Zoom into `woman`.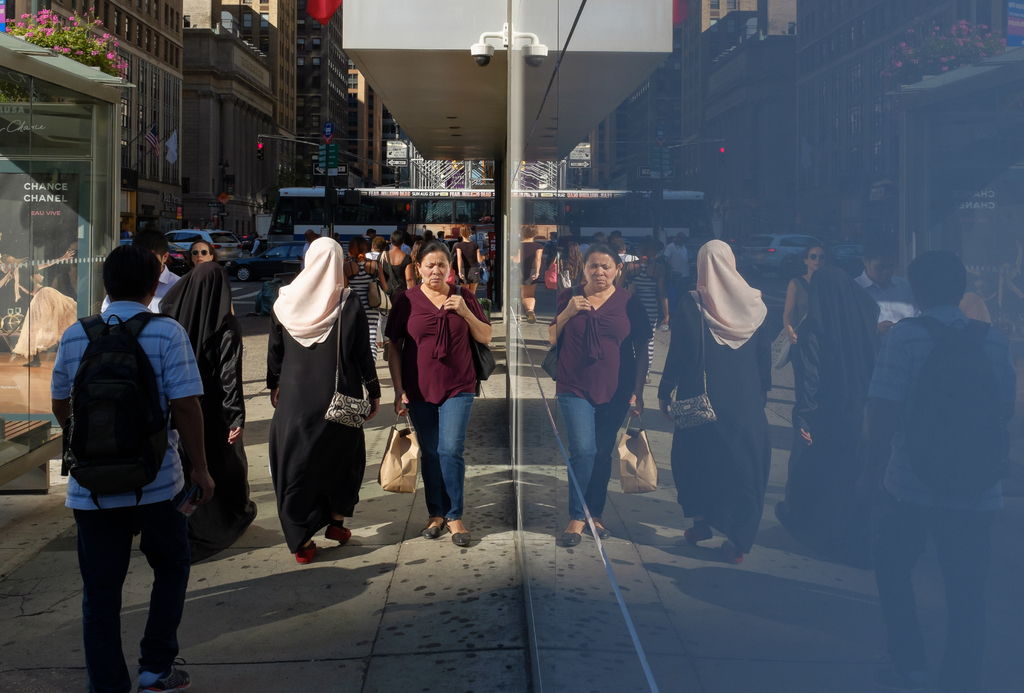
Zoom target: (385, 241, 489, 549).
